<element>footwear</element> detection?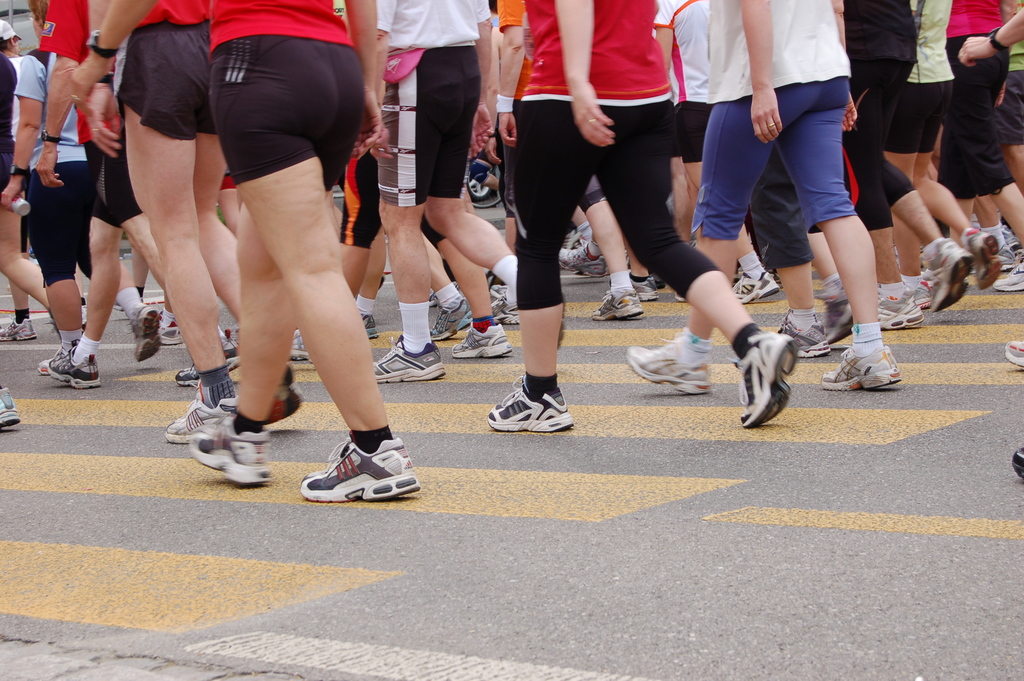
locate(766, 268, 782, 288)
